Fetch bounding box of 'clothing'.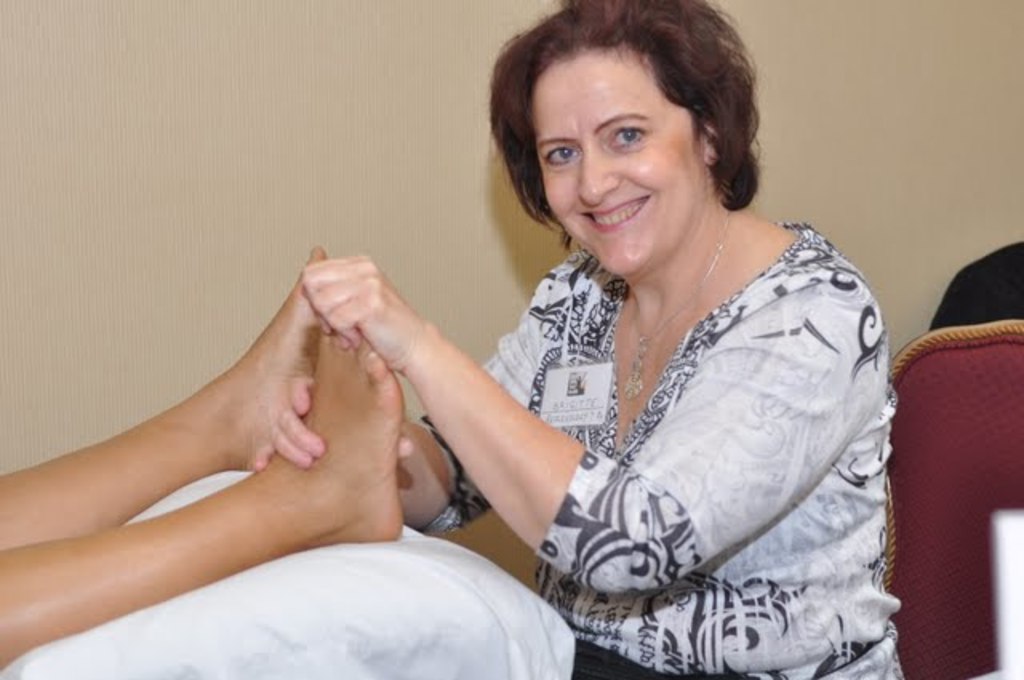
Bbox: {"x1": 384, "y1": 195, "x2": 886, "y2": 679}.
